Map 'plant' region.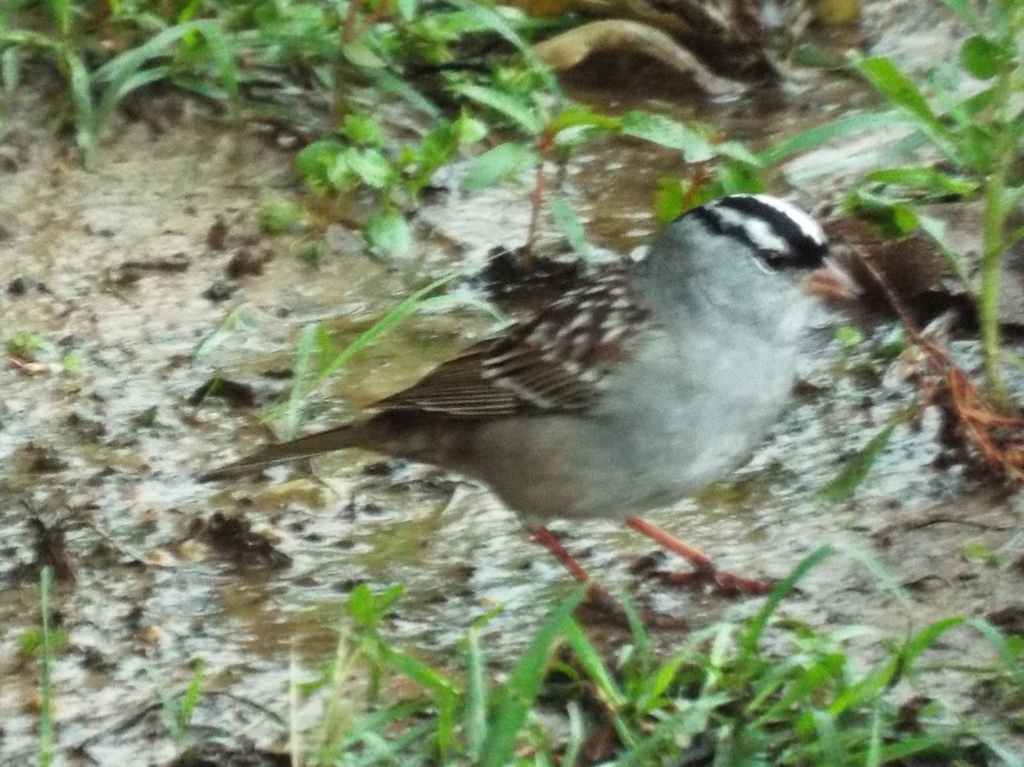
Mapped to 275:267:445:431.
